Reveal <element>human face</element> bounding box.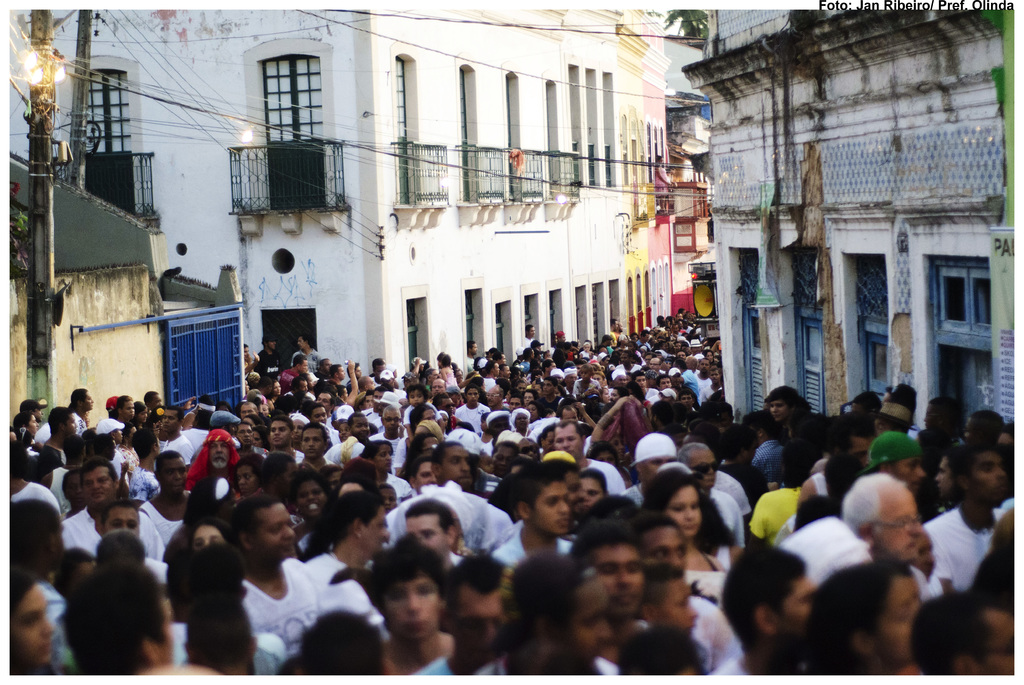
Revealed: [970,454,1005,500].
